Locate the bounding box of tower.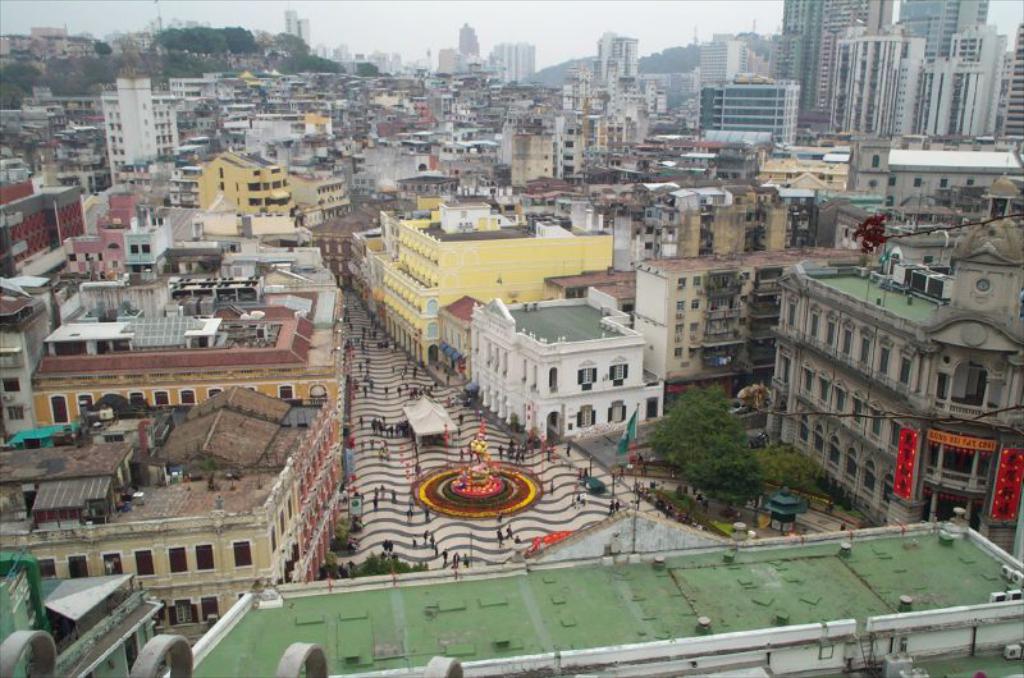
Bounding box: 786:0:887:136.
